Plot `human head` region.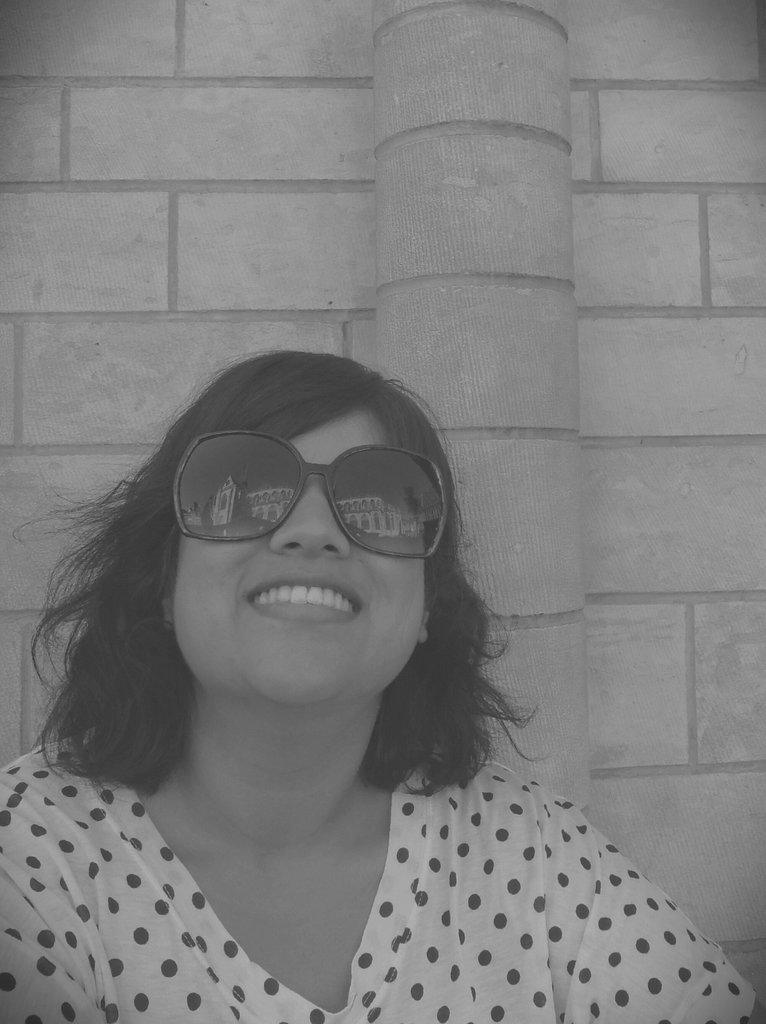
Plotted at crop(112, 324, 475, 720).
